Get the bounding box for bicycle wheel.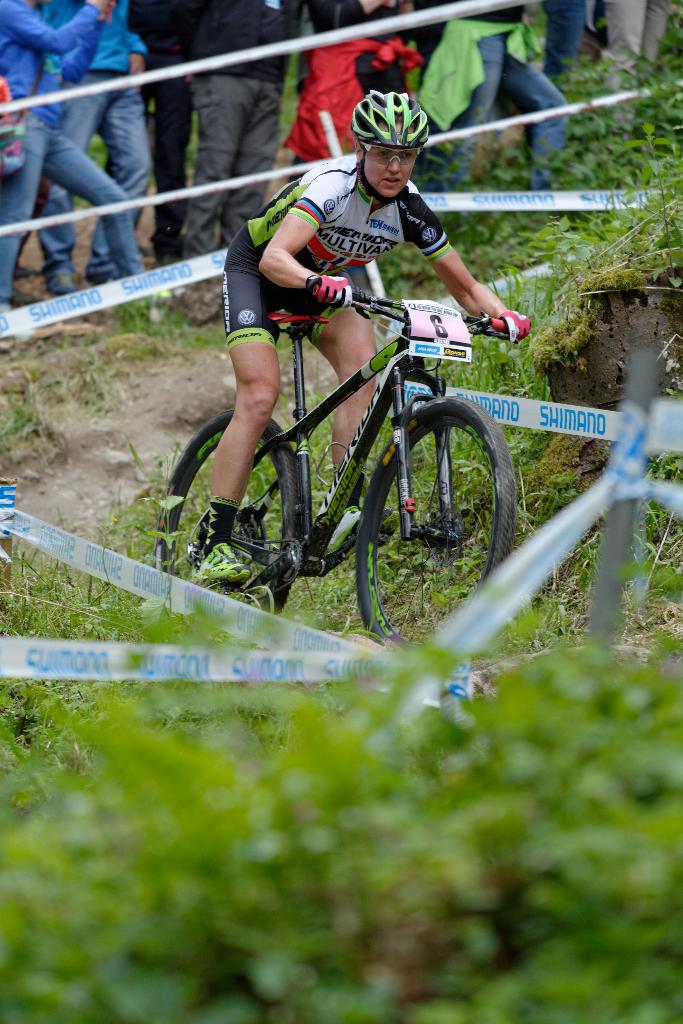
pyautogui.locateOnScreen(159, 404, 300, 618).
